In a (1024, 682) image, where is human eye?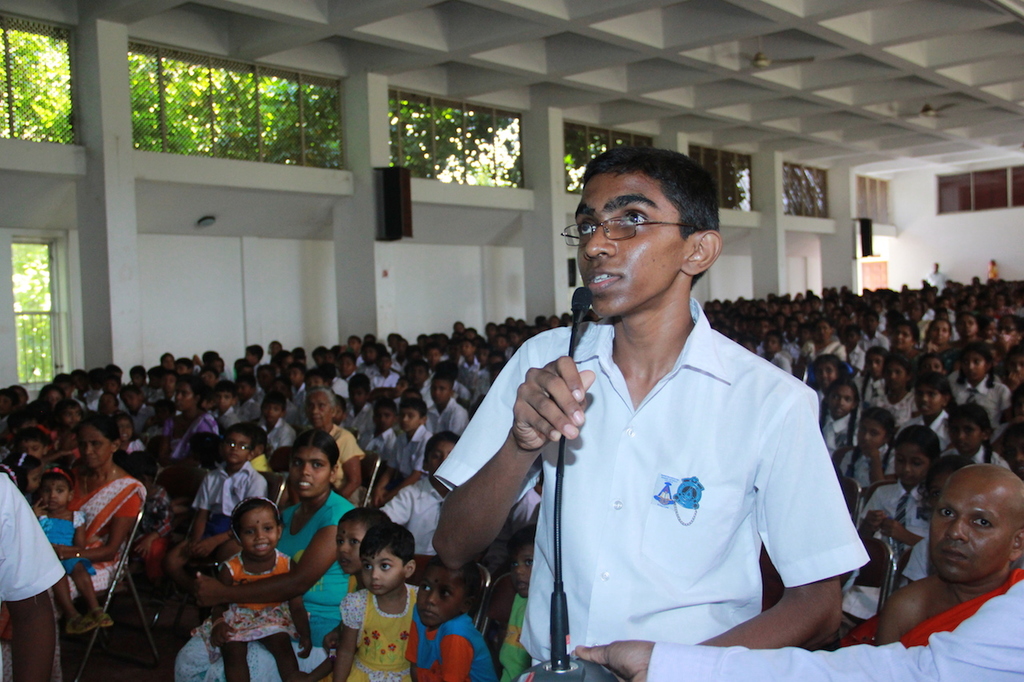
{"left": 336, "top": 536, "right": 344, "bottom": 546}.
